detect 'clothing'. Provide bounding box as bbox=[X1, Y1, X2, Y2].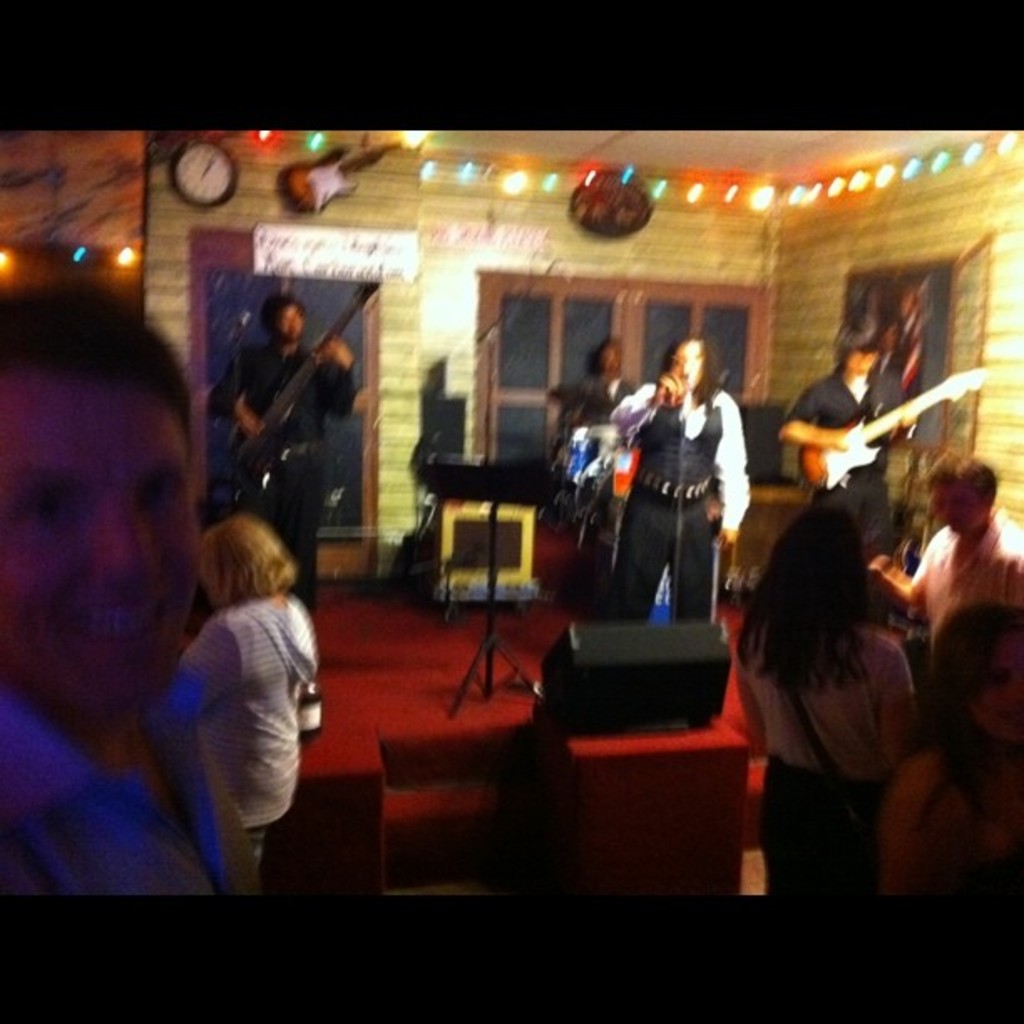
bbox=[741, 626, 937, 883].
